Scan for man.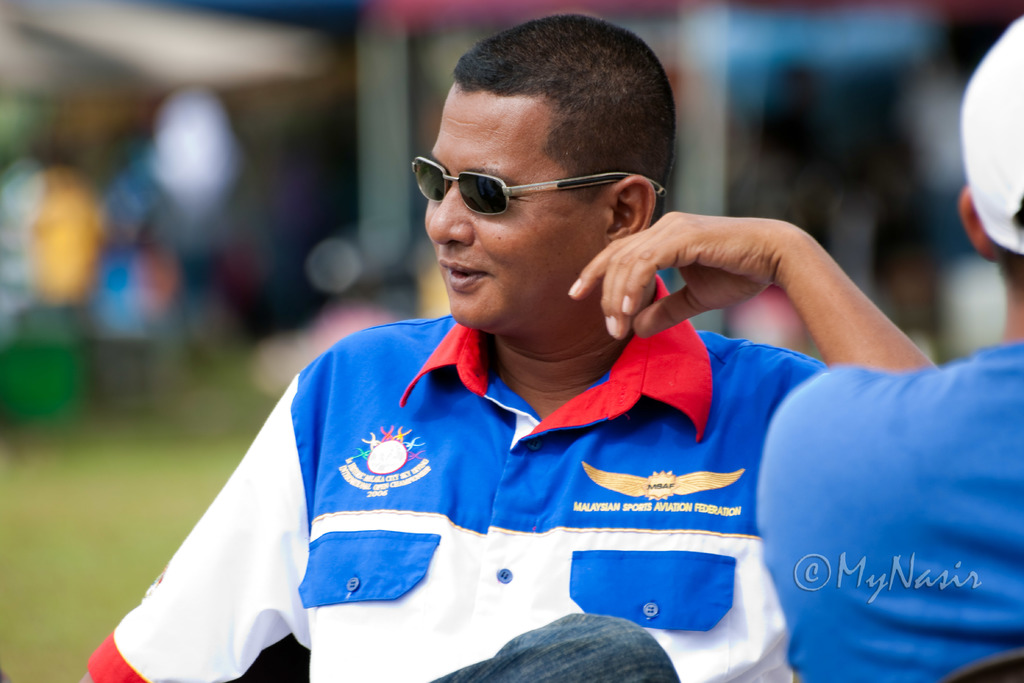
Scan result: bbox=[754, 13, 1023, 682].
